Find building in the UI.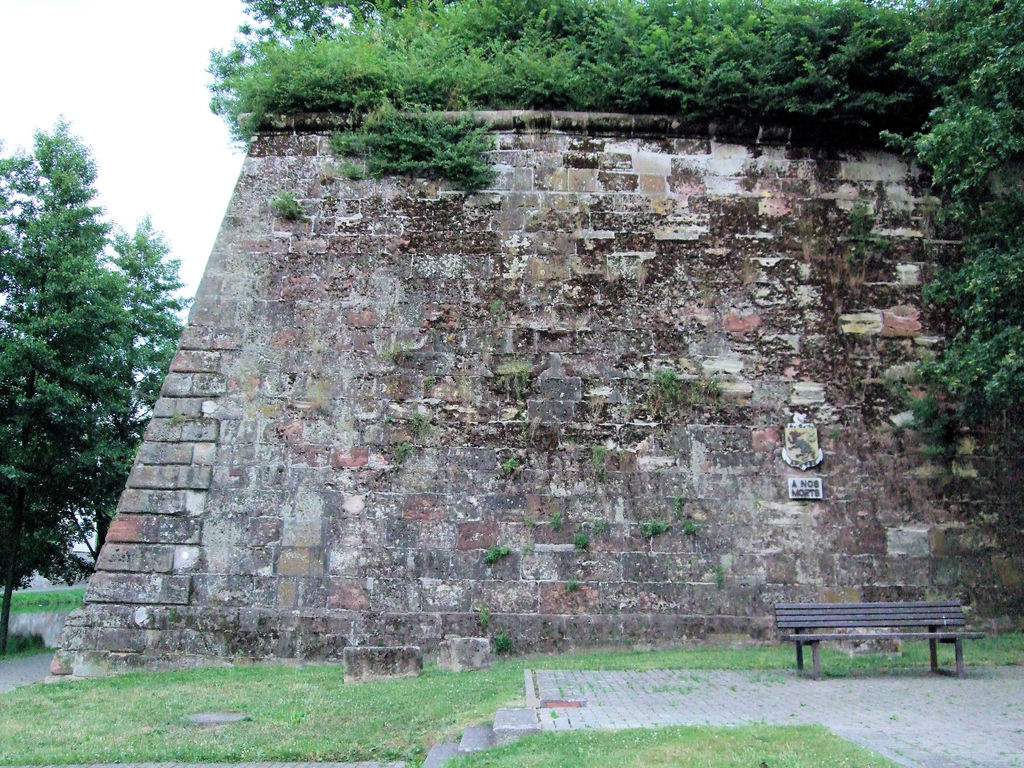
UI element at <bbox>44, 113, 1023, 685</bbox>.
